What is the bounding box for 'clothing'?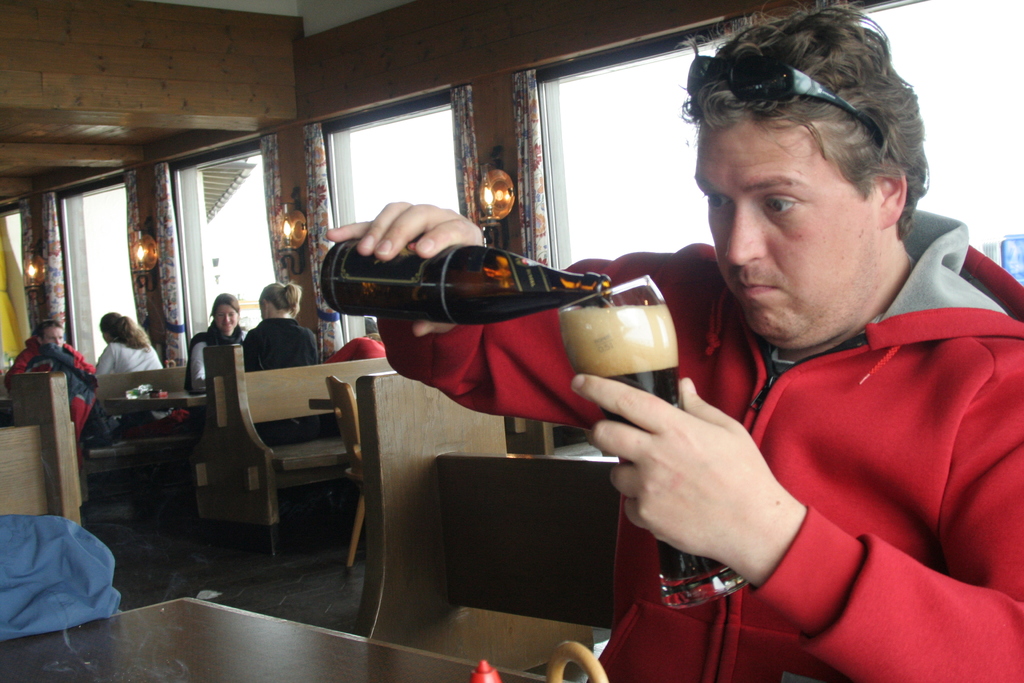
x1=242 y1=308 x2=325 y2=386.
